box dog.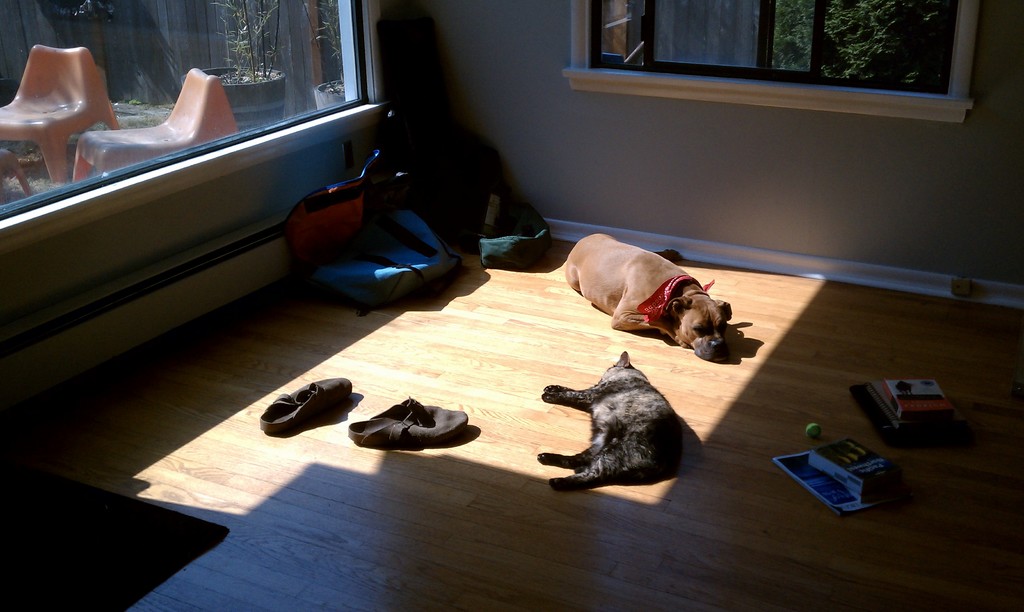
box=[535, 351, 687, 492].
